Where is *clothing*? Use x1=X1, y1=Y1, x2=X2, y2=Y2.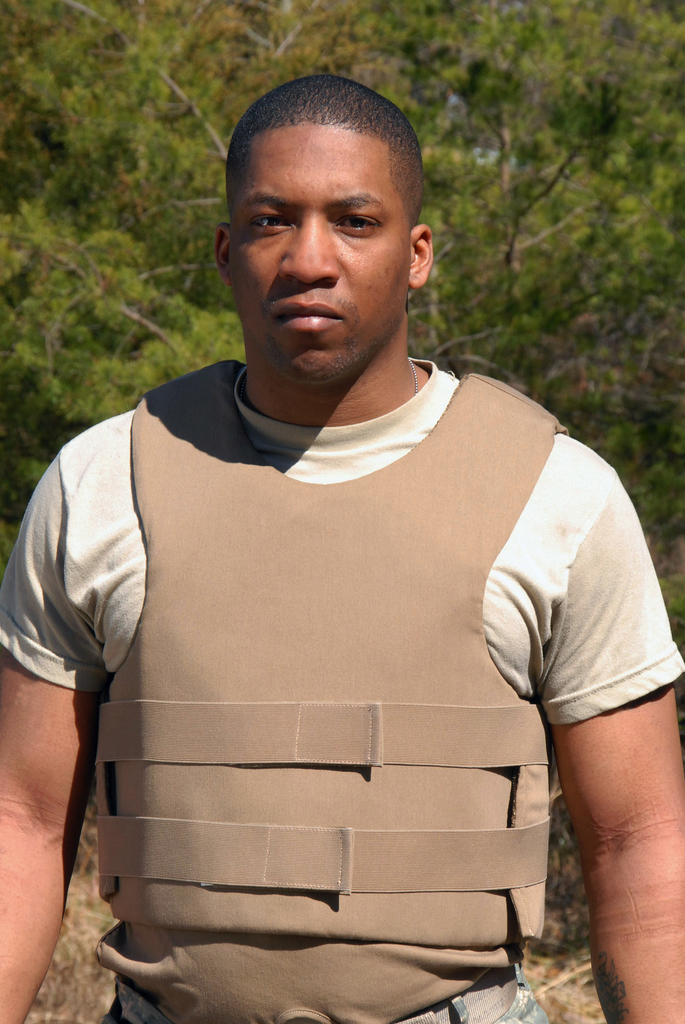
x1=0, y1=344, x2=684, y2=1023.
